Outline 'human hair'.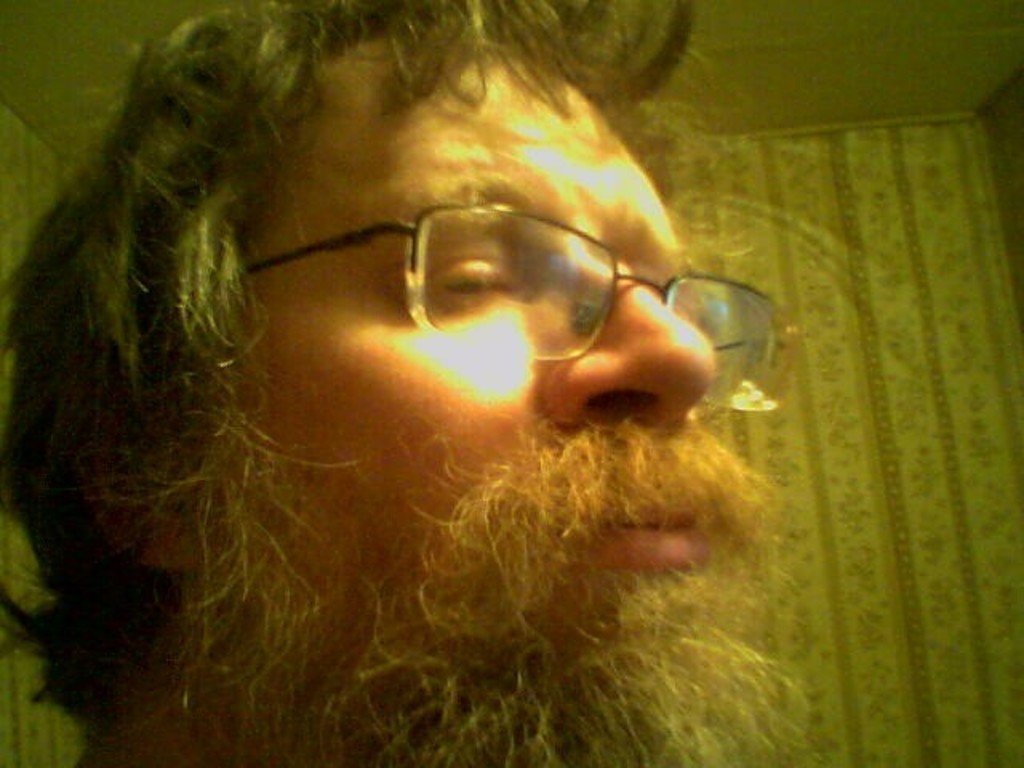
Outline: bbox=(3, 0, 798, 766).
